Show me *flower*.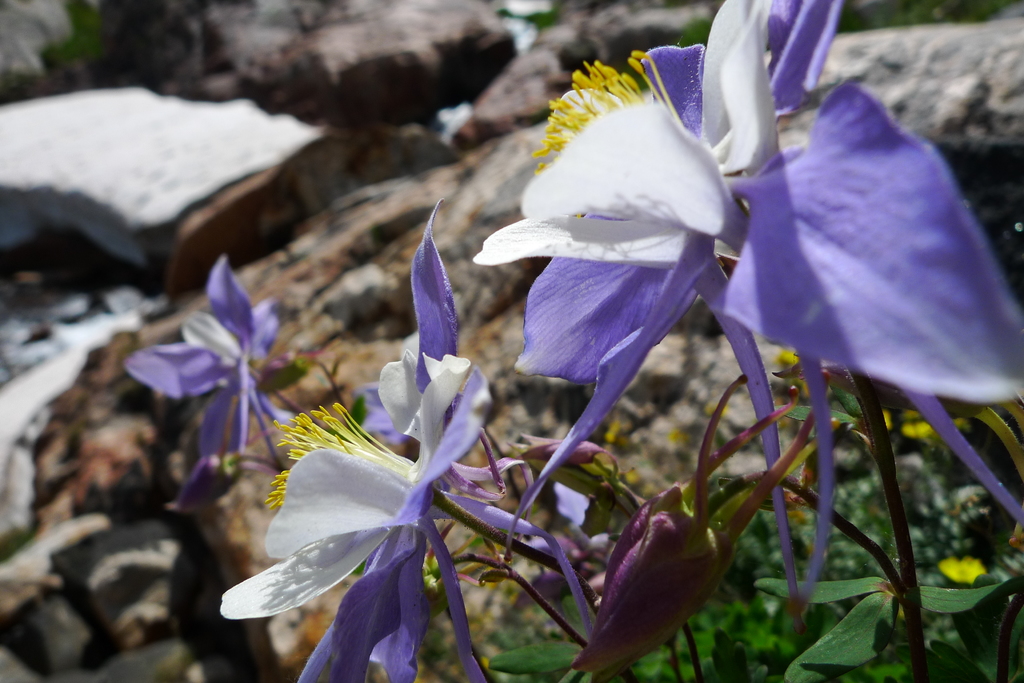
*flower* is here: box(163, 456, 244, 519).
